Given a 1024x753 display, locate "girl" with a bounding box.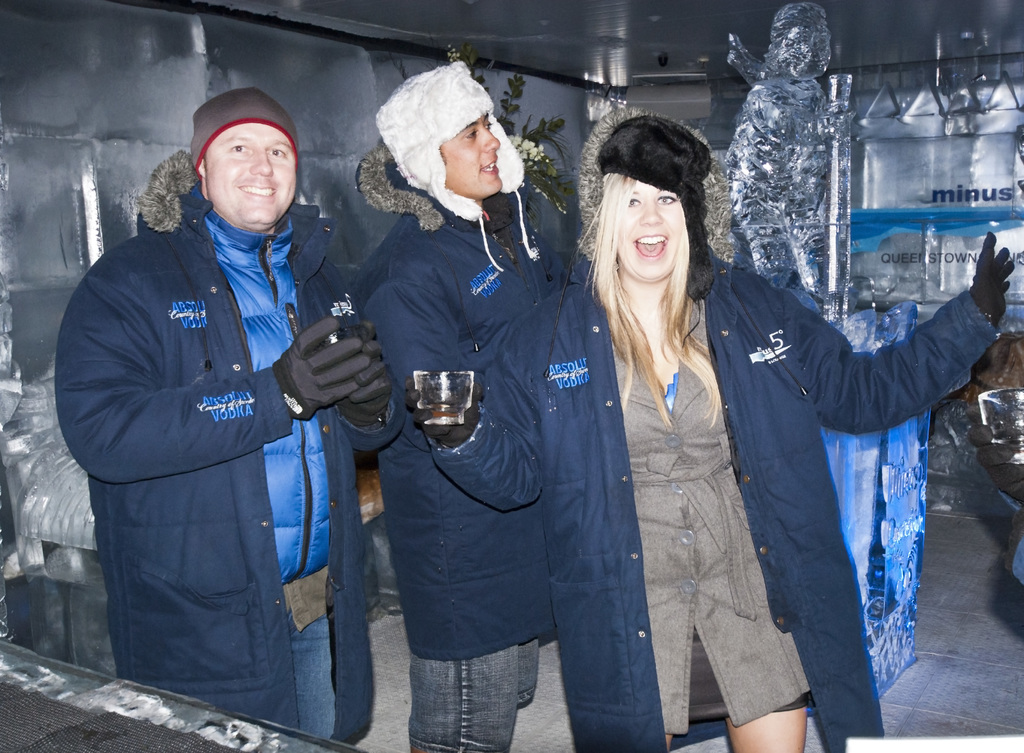
Located: [x1=403, y1=111, x2=1017, y2=752].
